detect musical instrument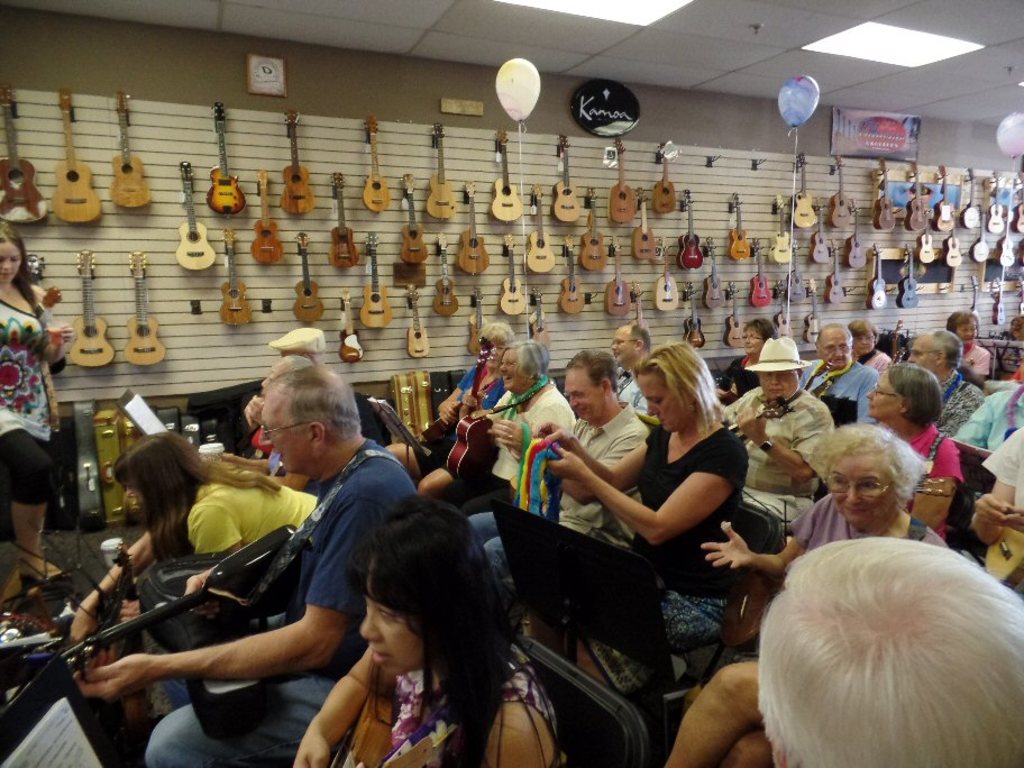
(433, 236, 461, 319)
